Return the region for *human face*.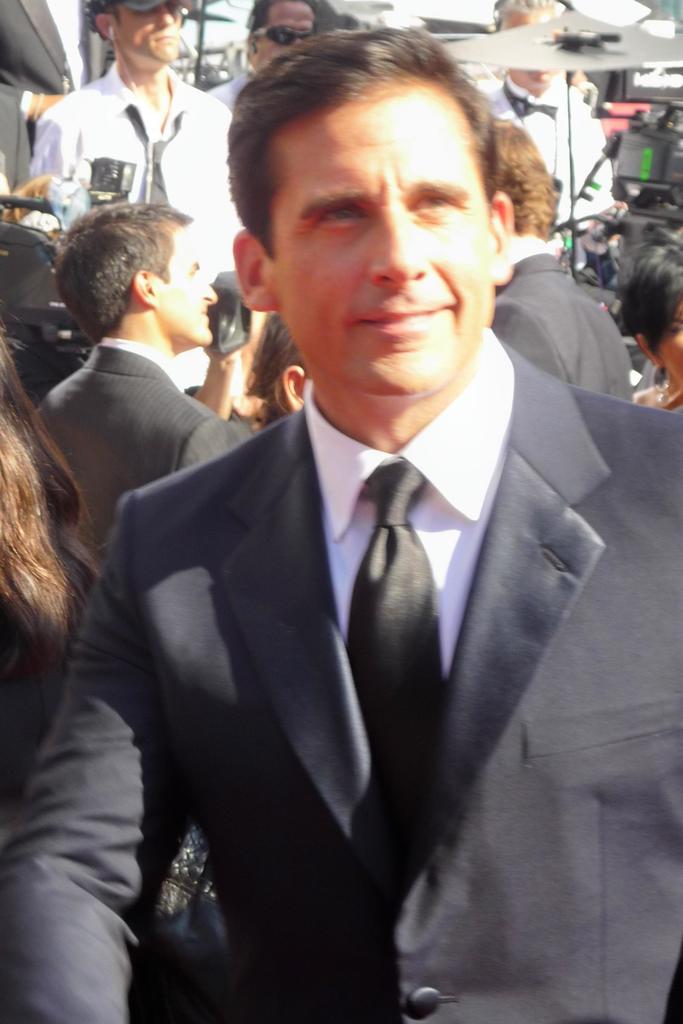
[268,74,503,409].
